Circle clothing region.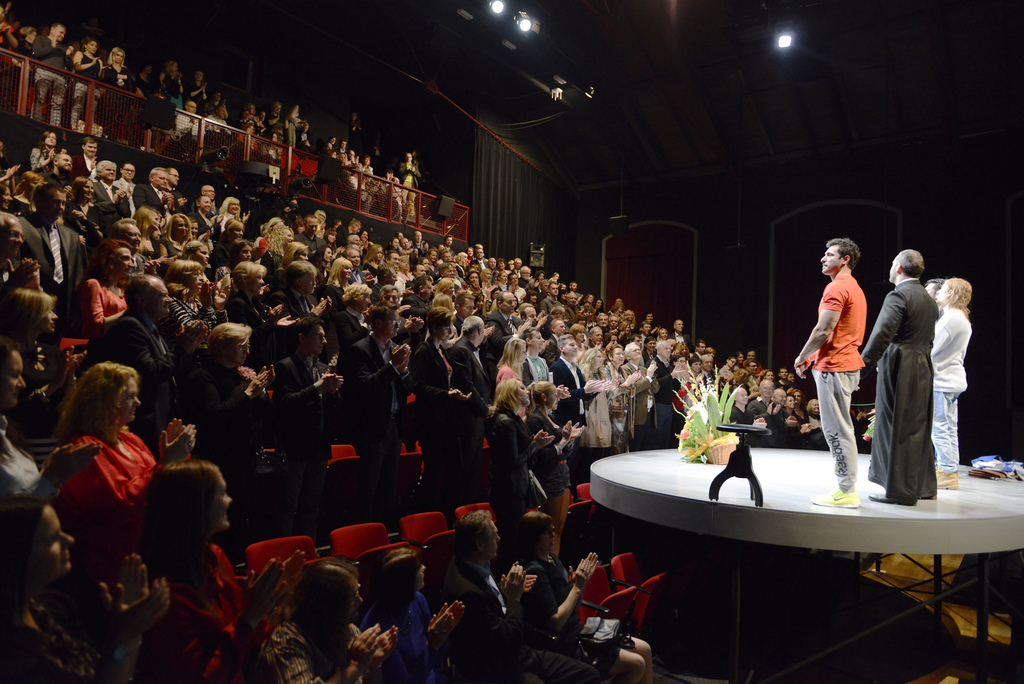
Region: <box>719,380,730,400</box>.
